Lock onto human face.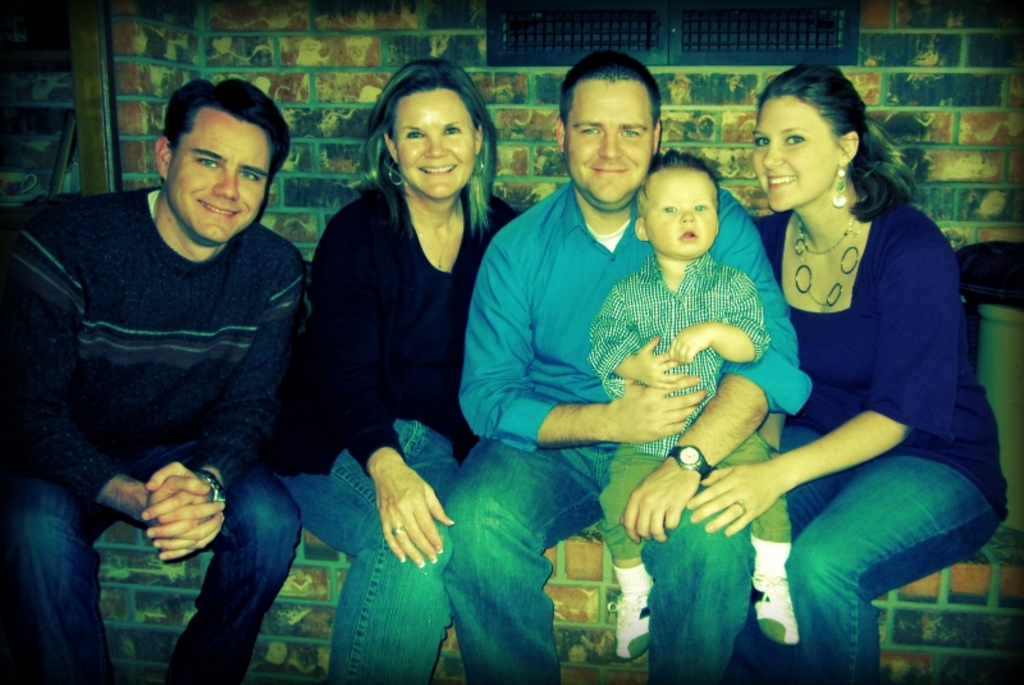
Locked: (left=397, top=79, right=486, bottom=205).
